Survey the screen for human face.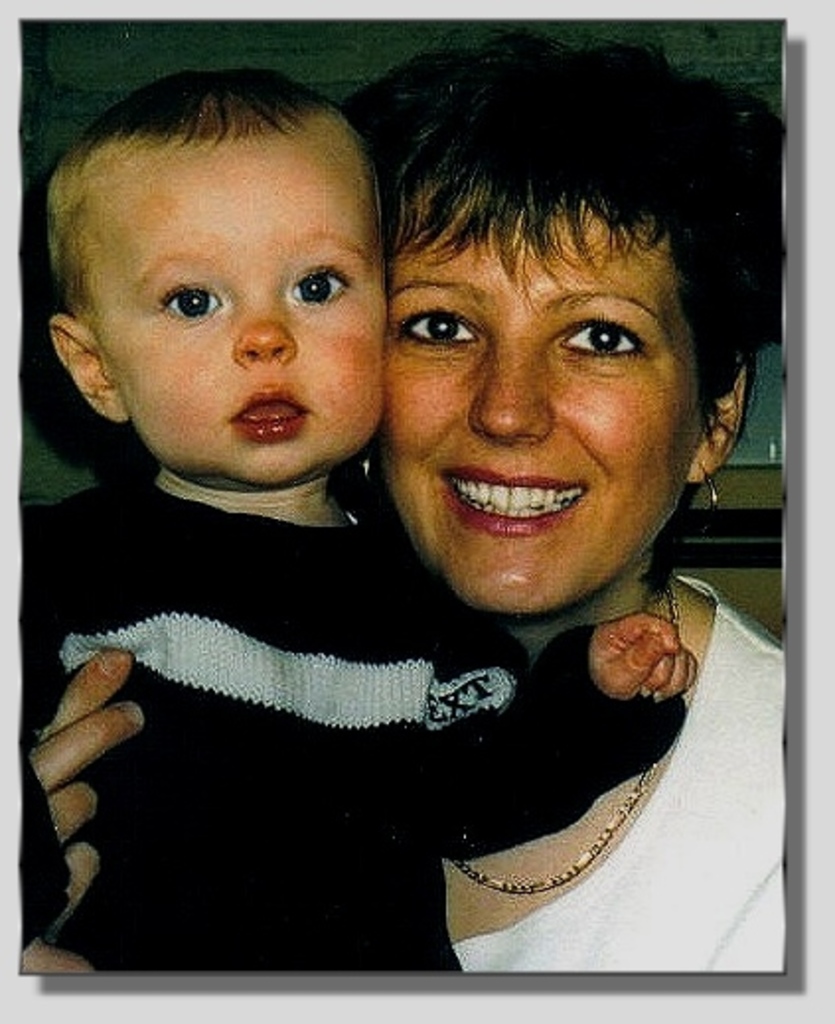
Survey found: {"x1": 91, "y1": 172, "x2": 387, "y2": 485}.
